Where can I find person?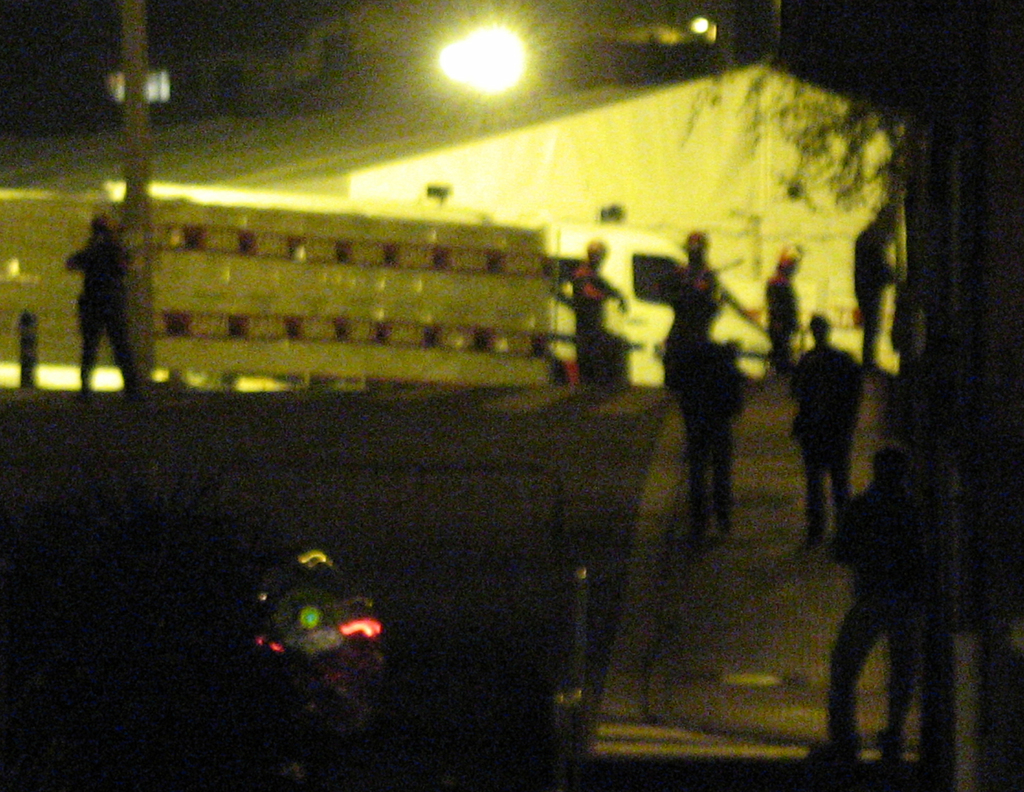
You can find it at {"x1": 66, "y1": 213, "x2": 163, "y2": 394}.
